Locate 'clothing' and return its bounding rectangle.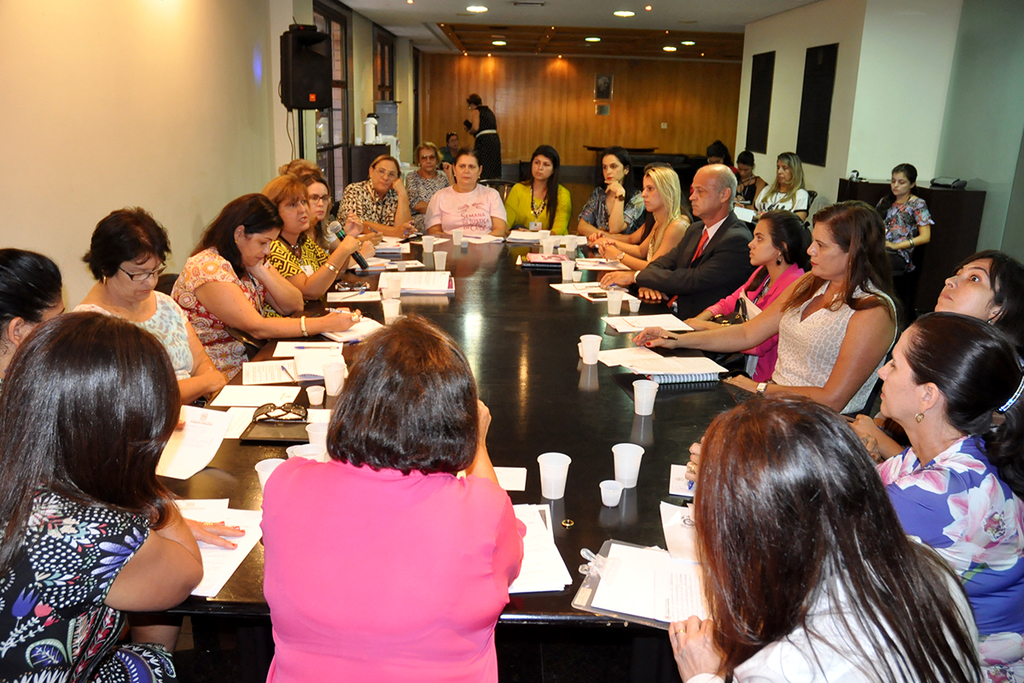
503 179 572 239.
